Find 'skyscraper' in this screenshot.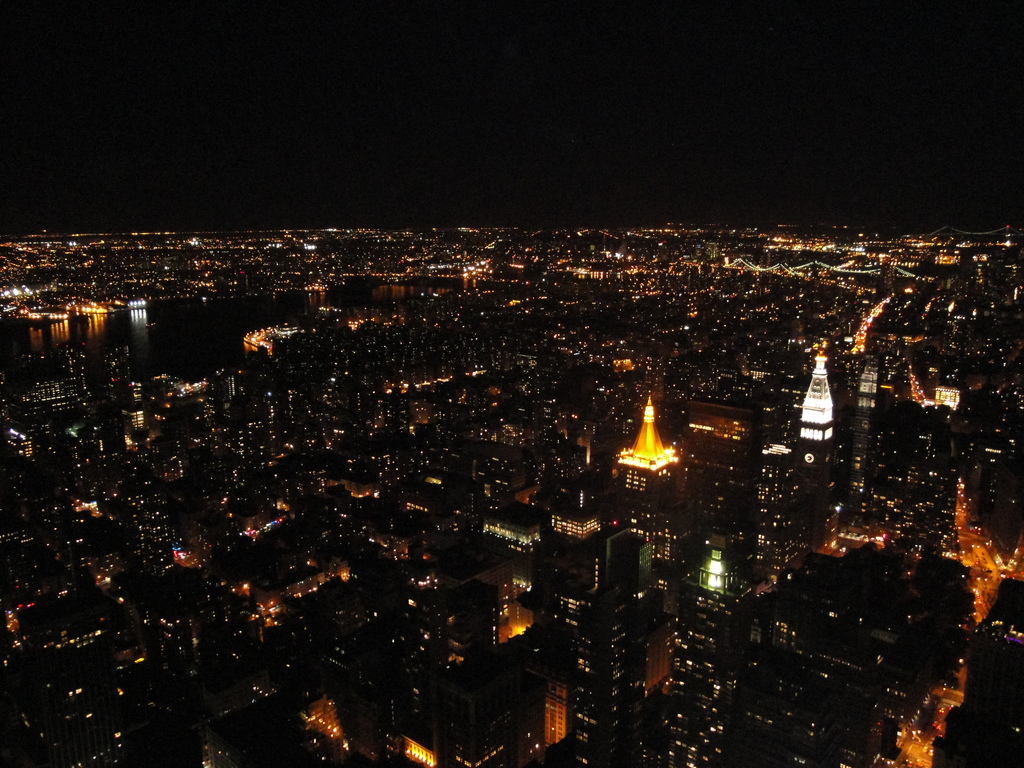
The bounding box for 'skyscraper' is box(616, 396, 678, 561).
